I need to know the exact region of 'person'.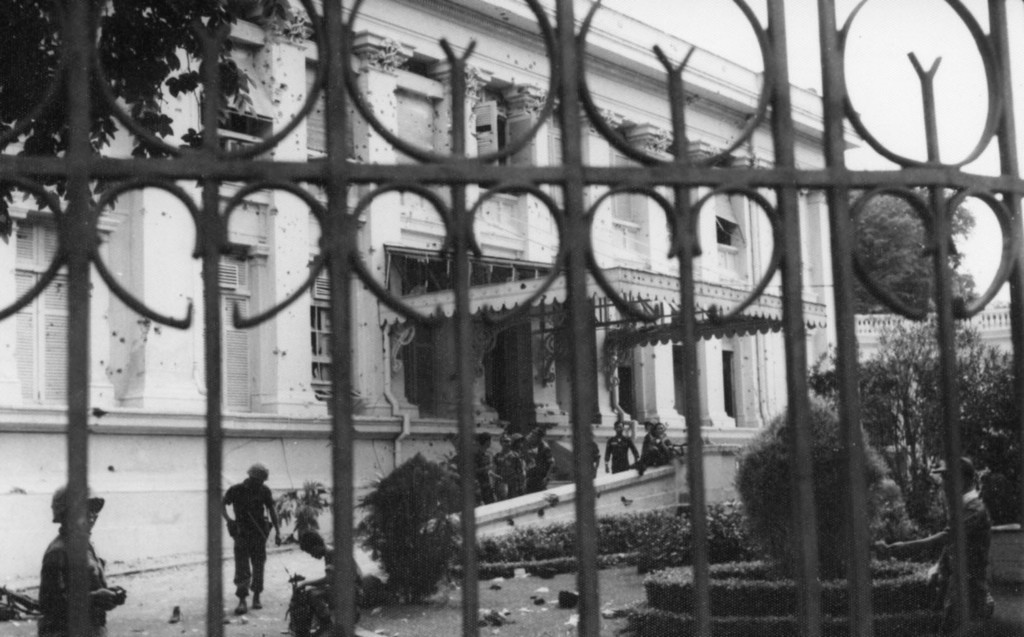
Region: (x1=636, y1=419, x2=670, y2=466).
